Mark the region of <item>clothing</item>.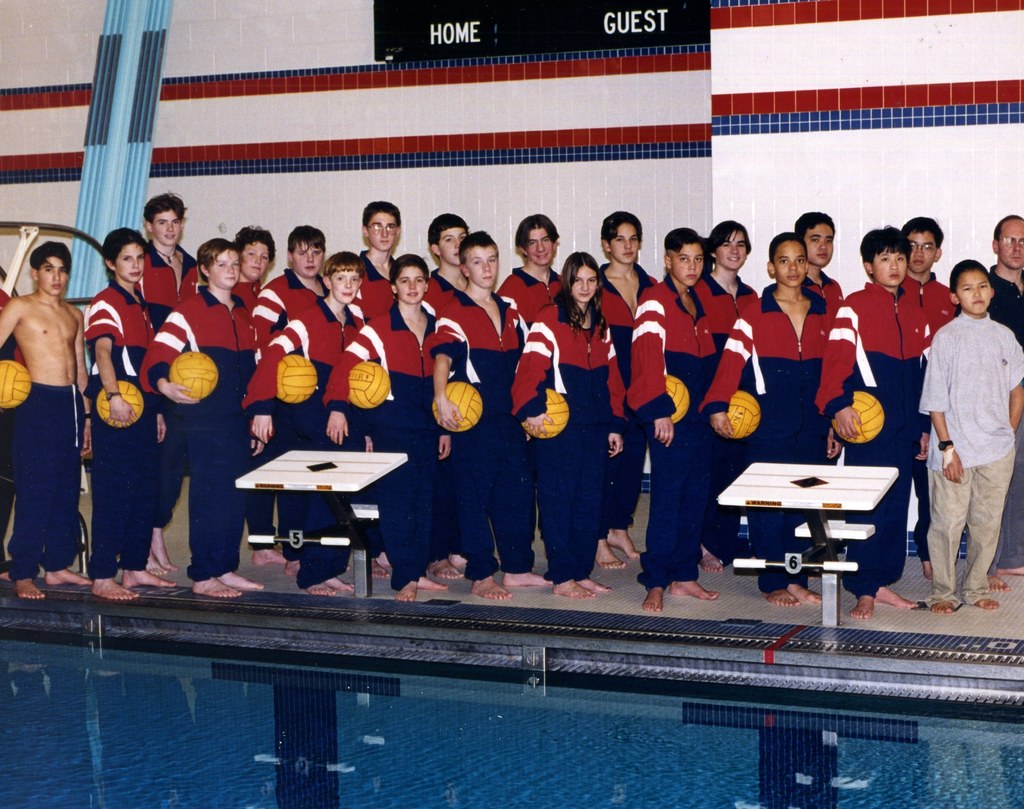
Region: bbox=[796, 274, 849, 515].
